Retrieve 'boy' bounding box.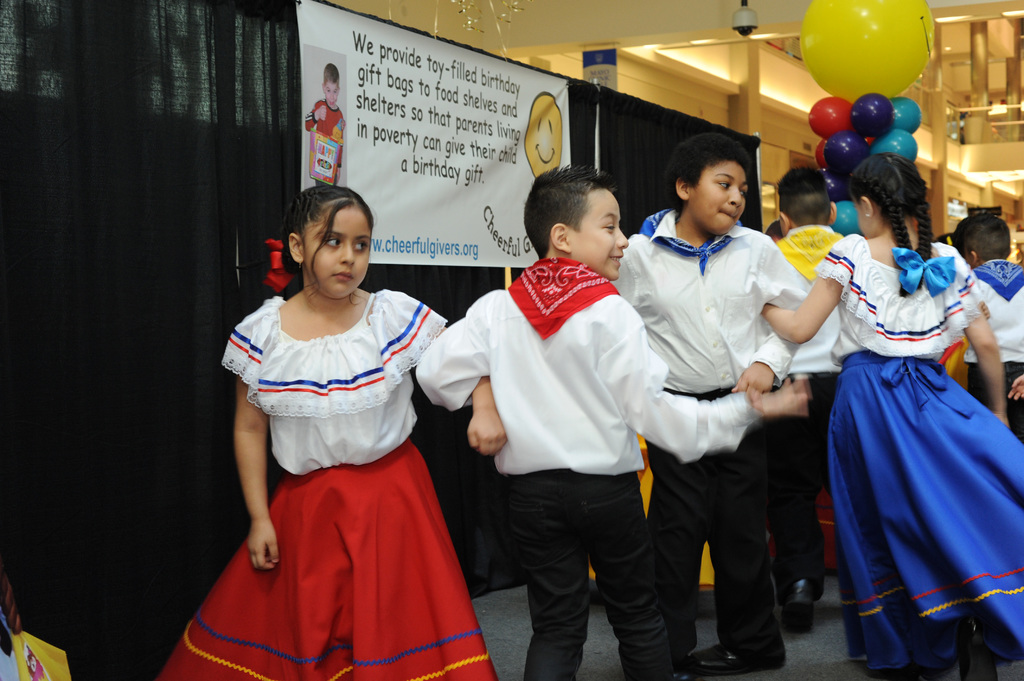
Bounding box: 303, 63, 345, 184.
